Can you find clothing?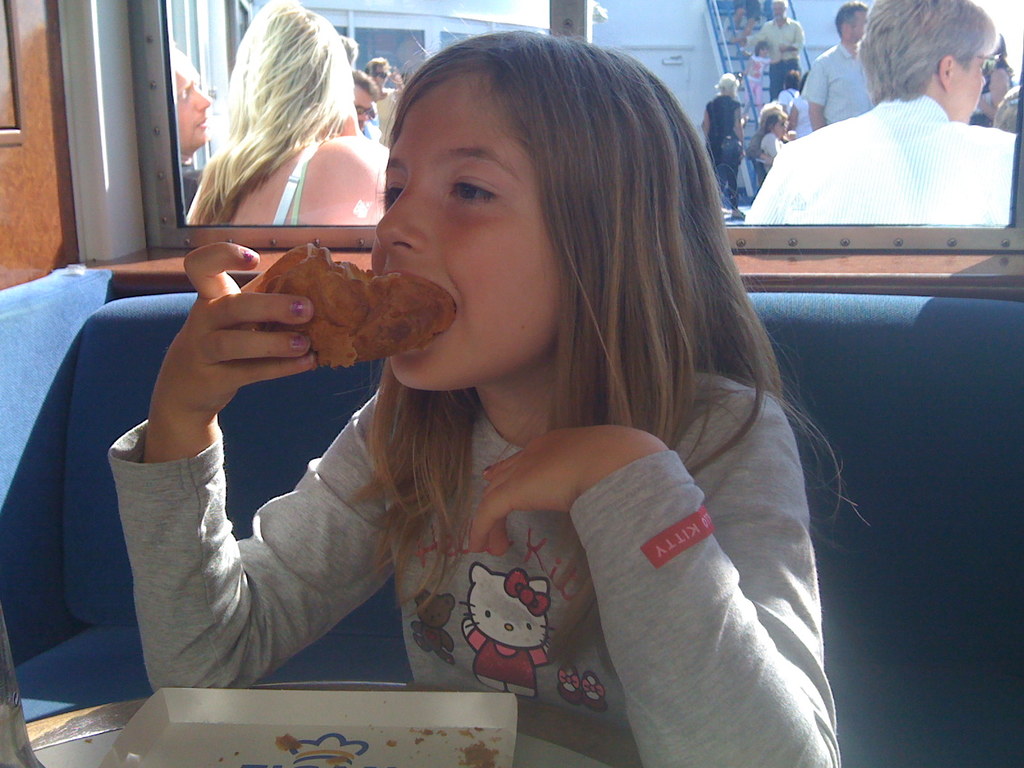
Yes, bounding box: box=[364, 120, 381, 140].
